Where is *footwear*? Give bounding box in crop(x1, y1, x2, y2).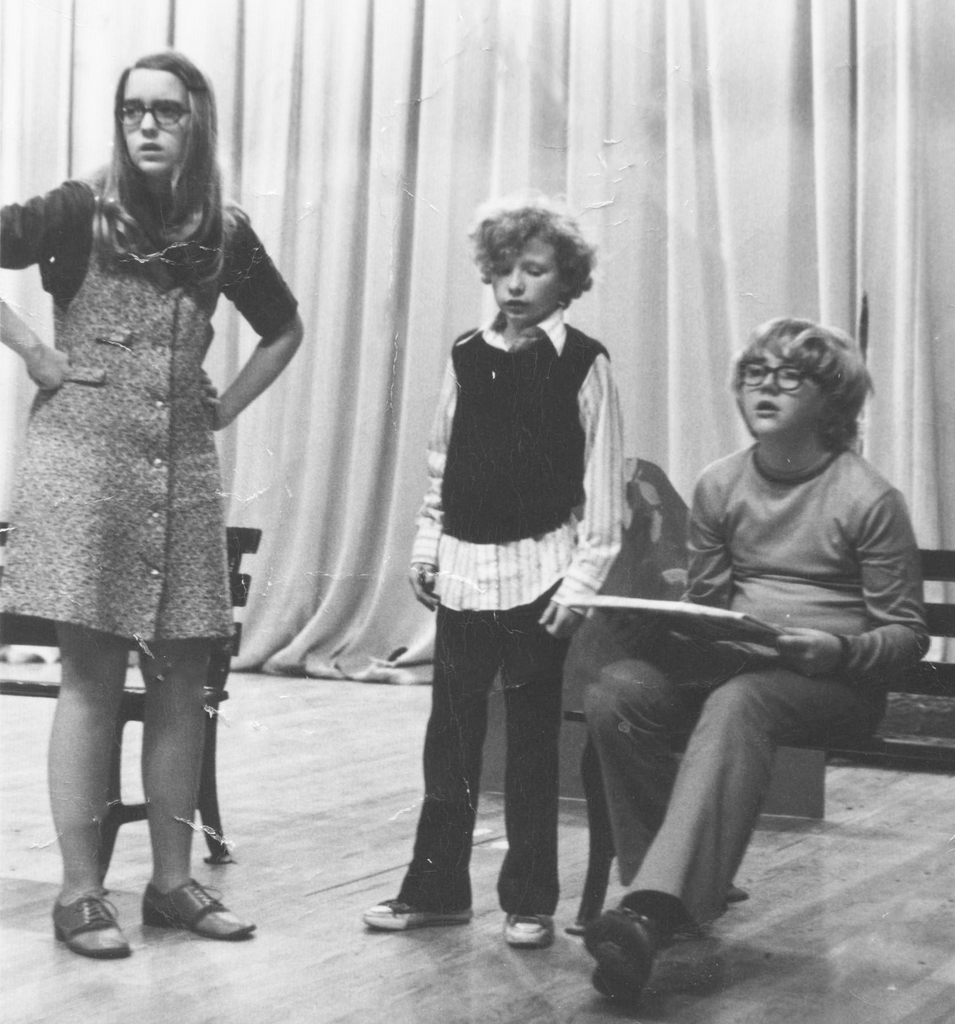
crop(141, 875, 253, 940).
